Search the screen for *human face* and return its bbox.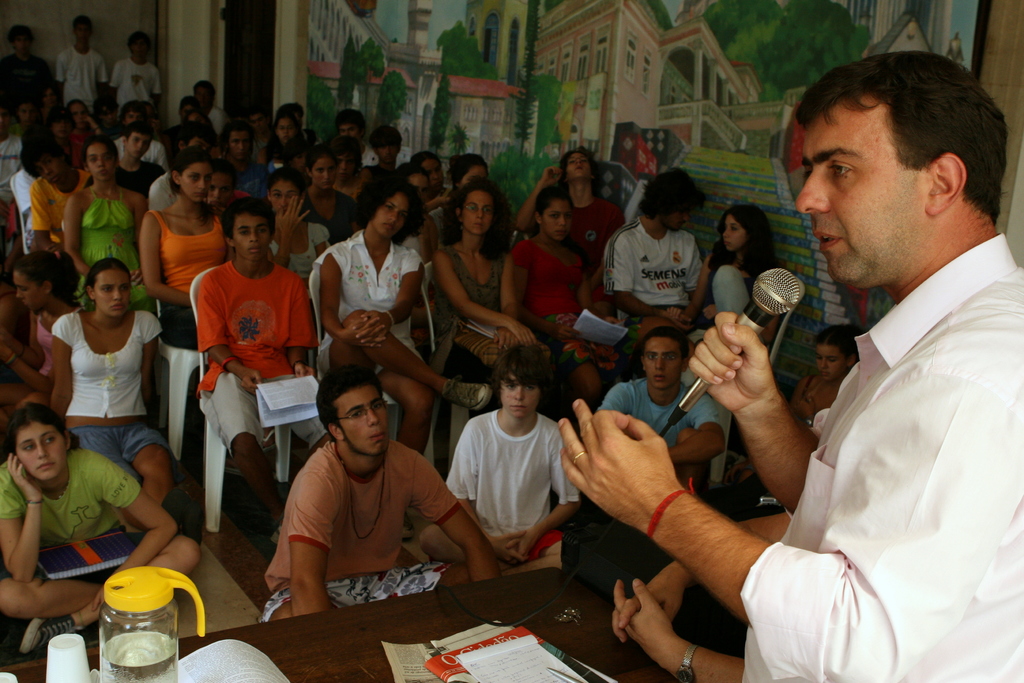
Found: rect(226, 129, 250, 158).
